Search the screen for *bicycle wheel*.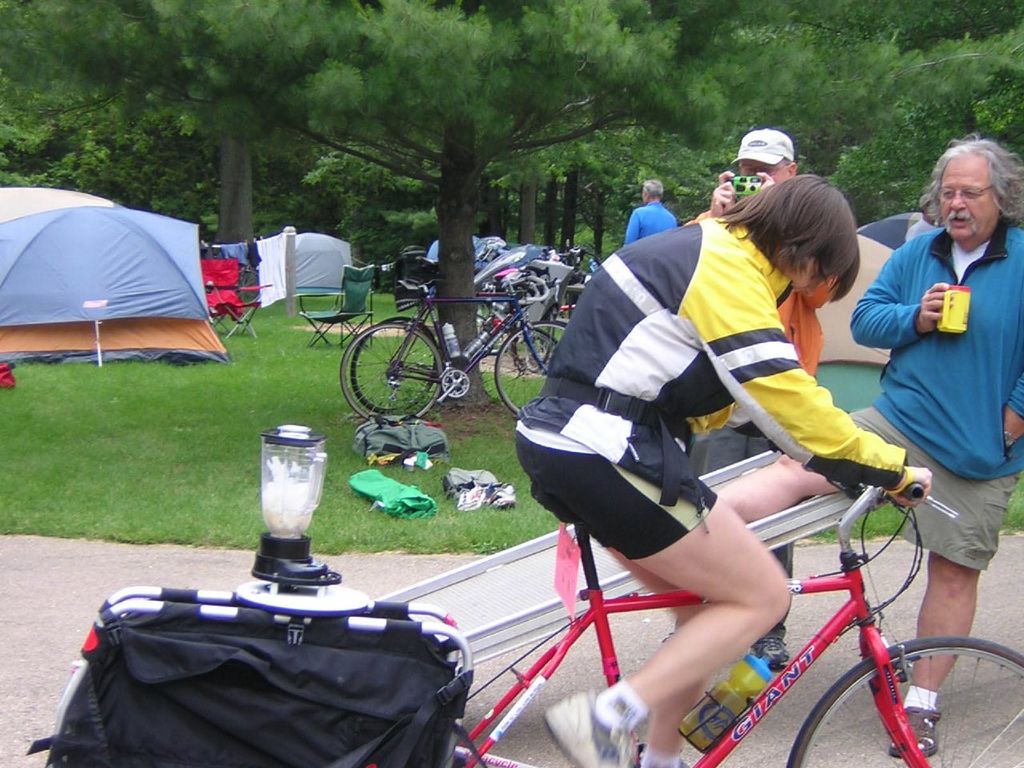
Found at select_region(478, 326, 560, 406).
